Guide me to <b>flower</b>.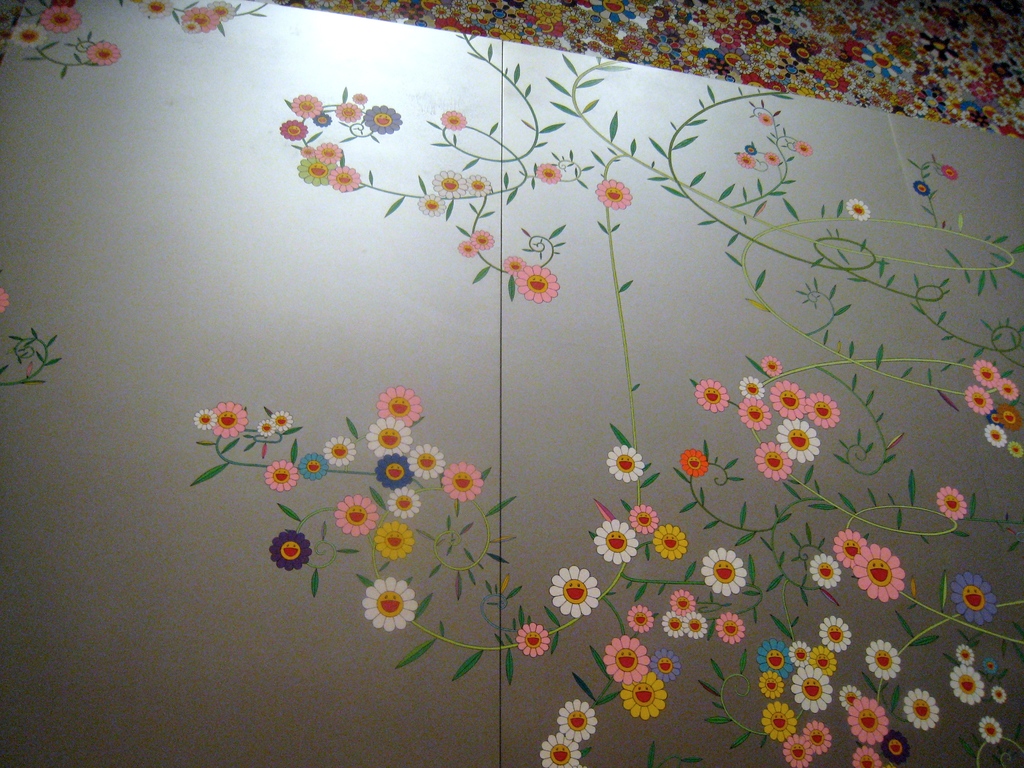
Guidance: (409, 444, 438, 484).
